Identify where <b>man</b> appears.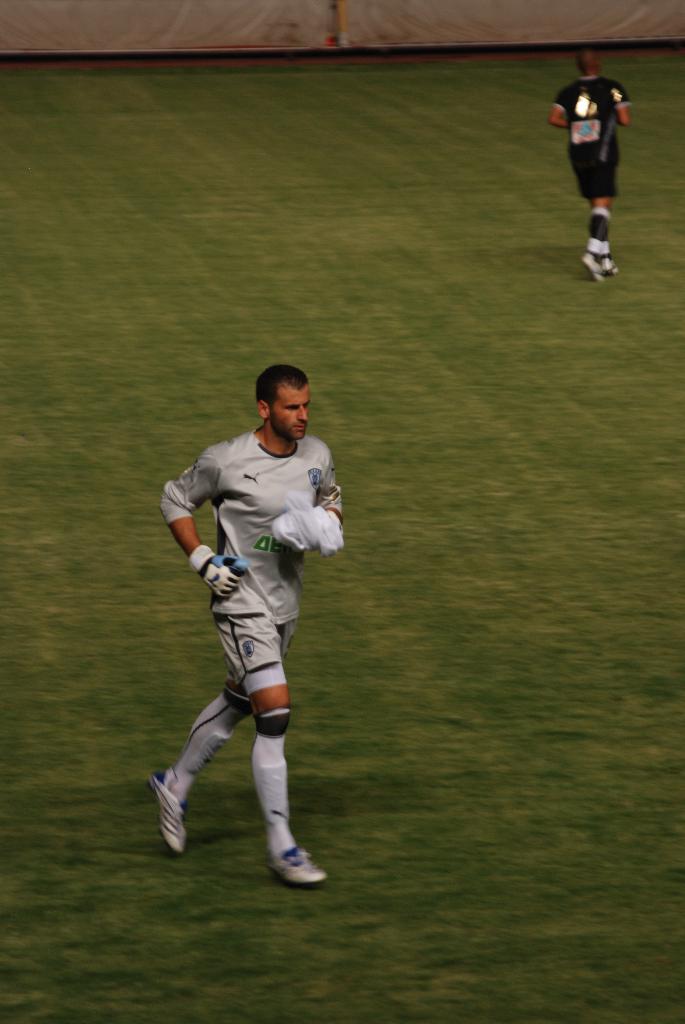
Appears at region(548, 46, 634, 280).
